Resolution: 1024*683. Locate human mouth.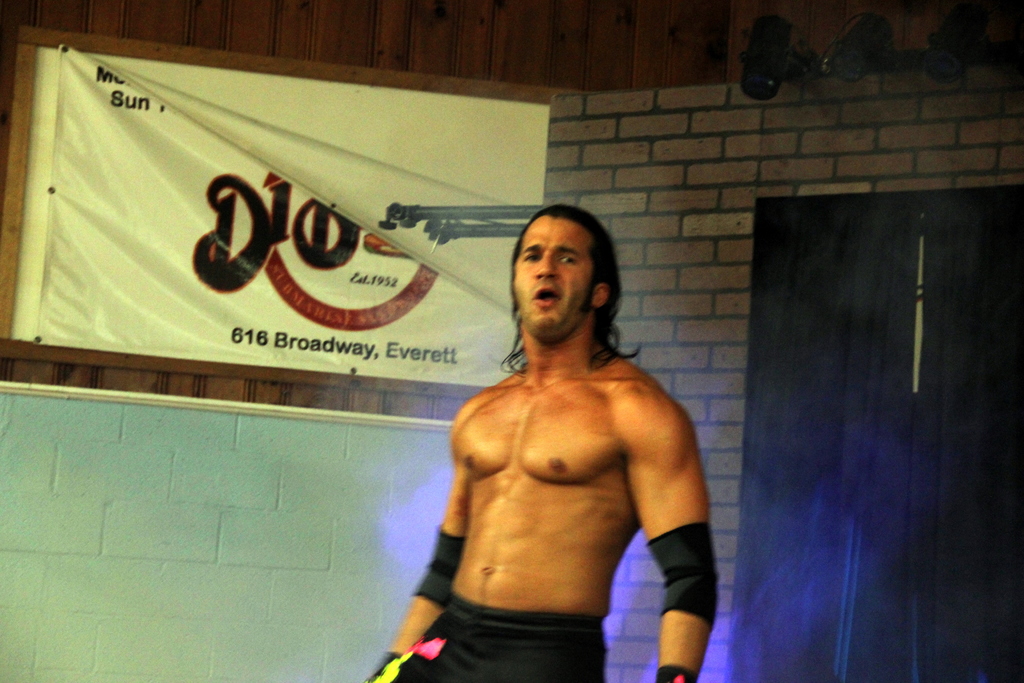
<bbox>535, 288, 560, 304</bbox>.
